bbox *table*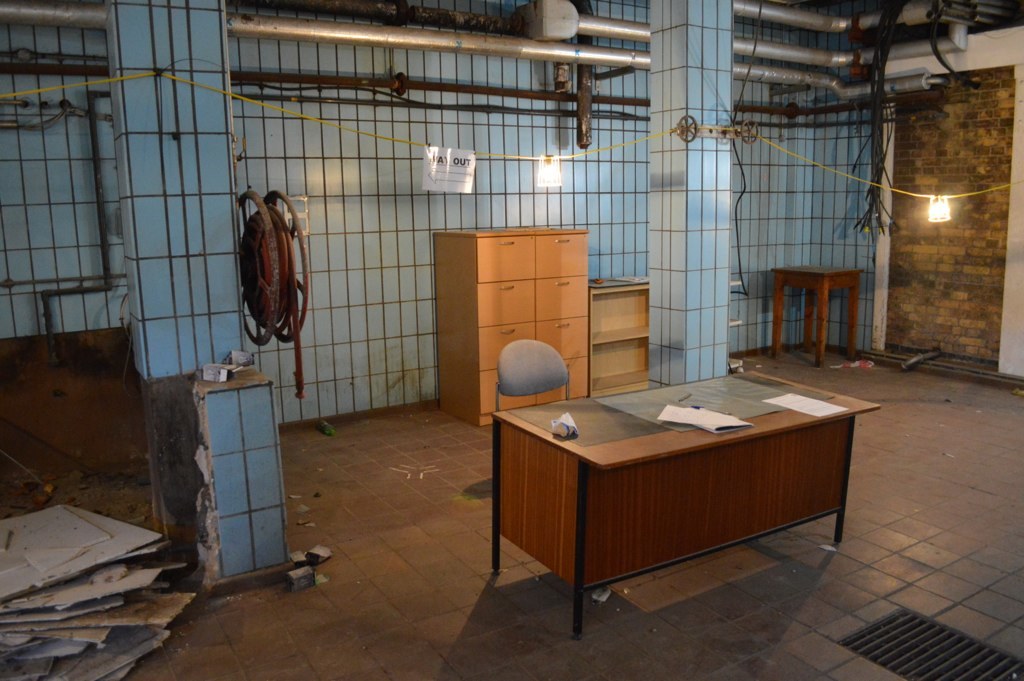
left=478, top=361, right=873, bottom=633
